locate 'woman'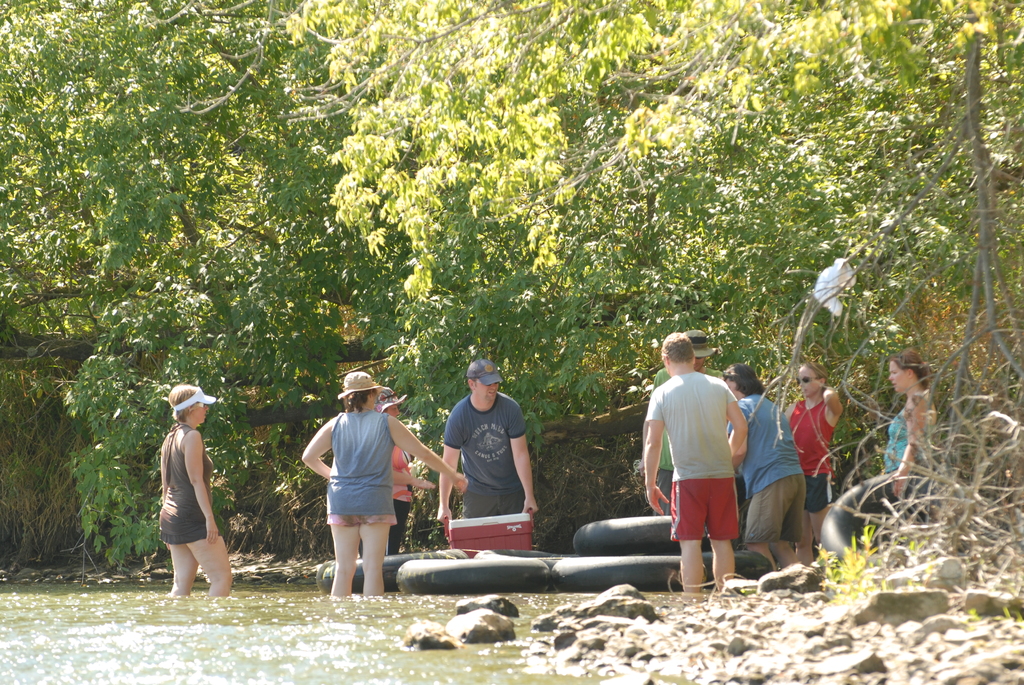
bbox=[785, 363, 855, 562]
